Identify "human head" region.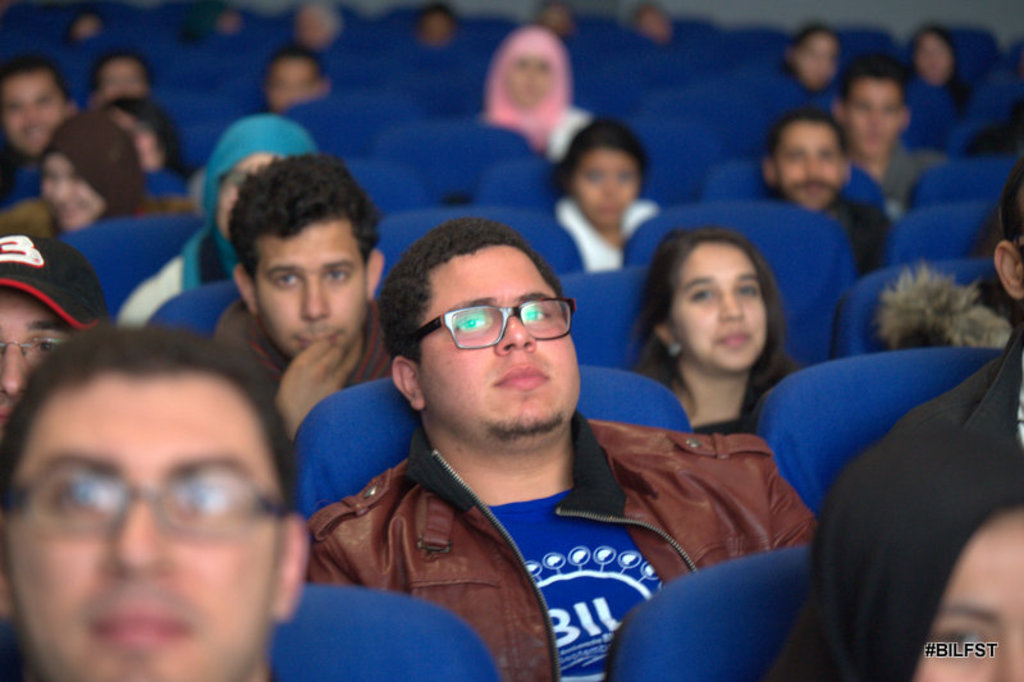
Region: [left=211, top=111, right=312, bottom=246].
